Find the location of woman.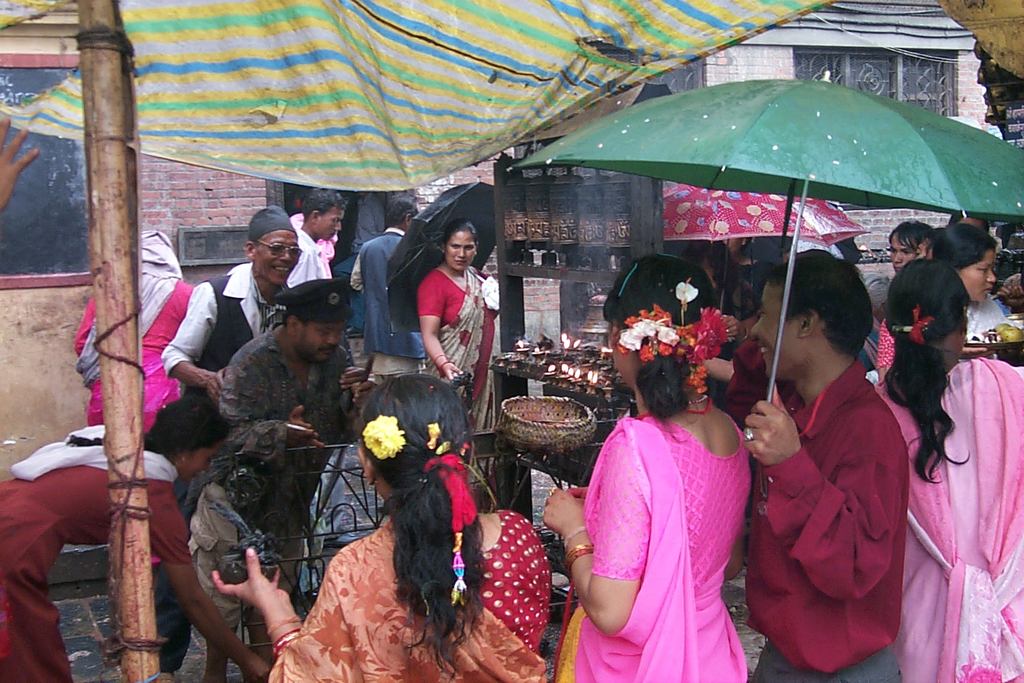
Location: x1=421 y1=218 x2=500 y2=490.
